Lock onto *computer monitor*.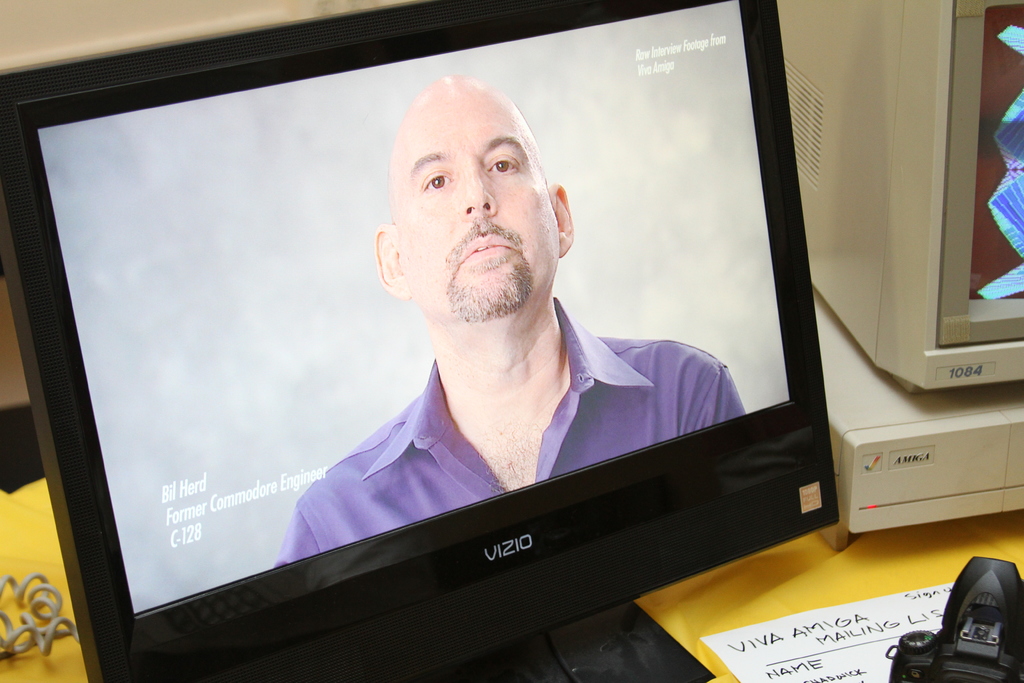
Locked: left=783, top=0, right=1023, bottom=396.
